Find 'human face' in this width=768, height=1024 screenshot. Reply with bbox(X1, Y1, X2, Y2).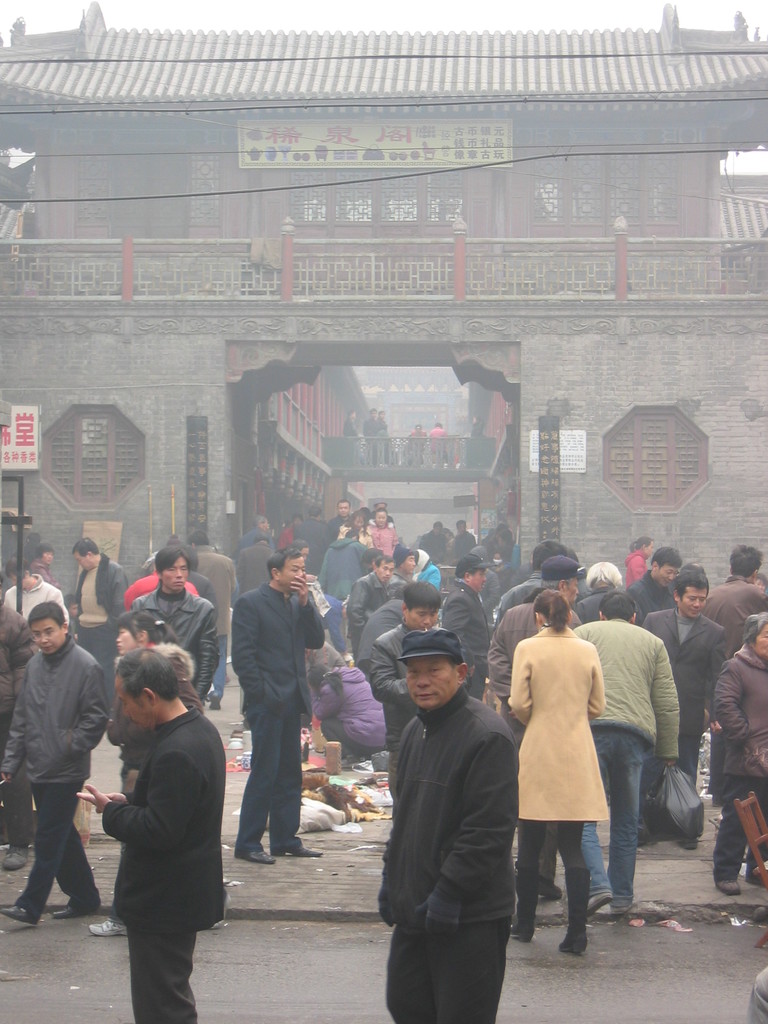
bbox(753, 628, 767, 659).
